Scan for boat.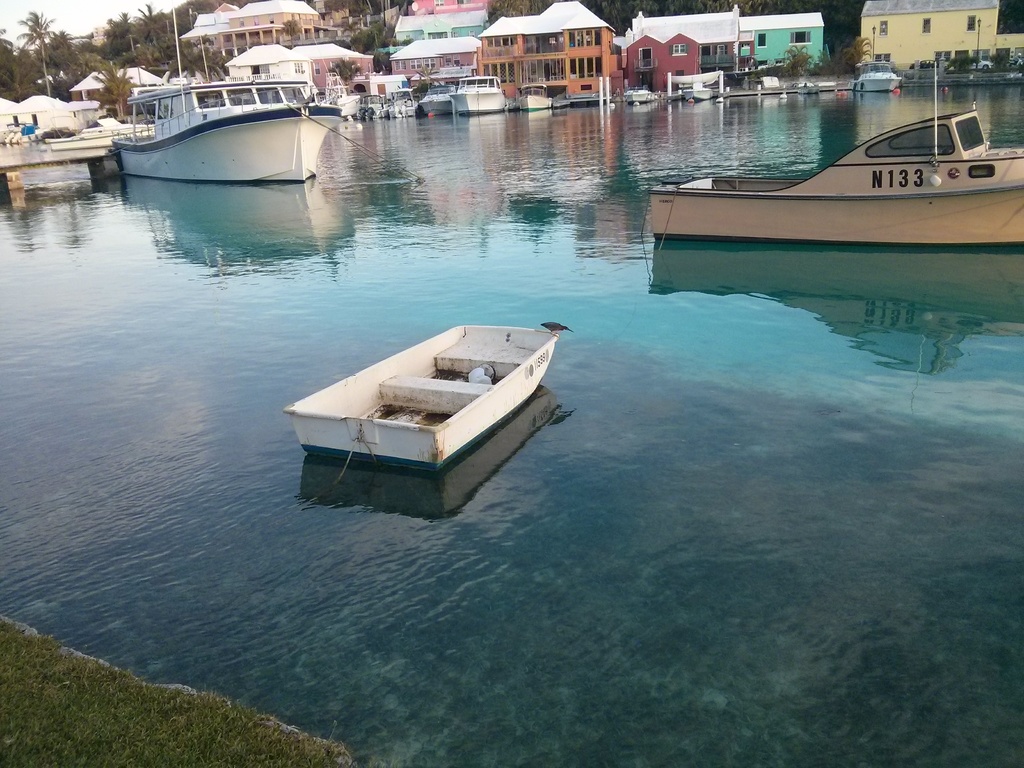
Scan result: bbox=[520, 84, 553, 113].
